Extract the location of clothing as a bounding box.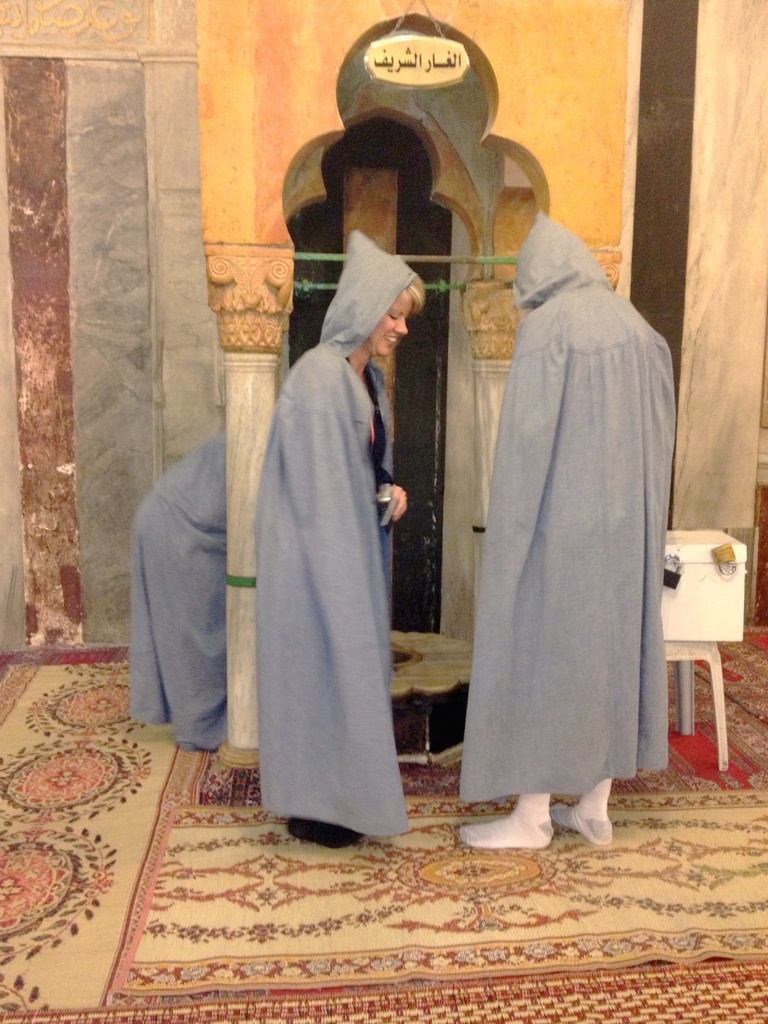
[255, 220, 424, 862].
